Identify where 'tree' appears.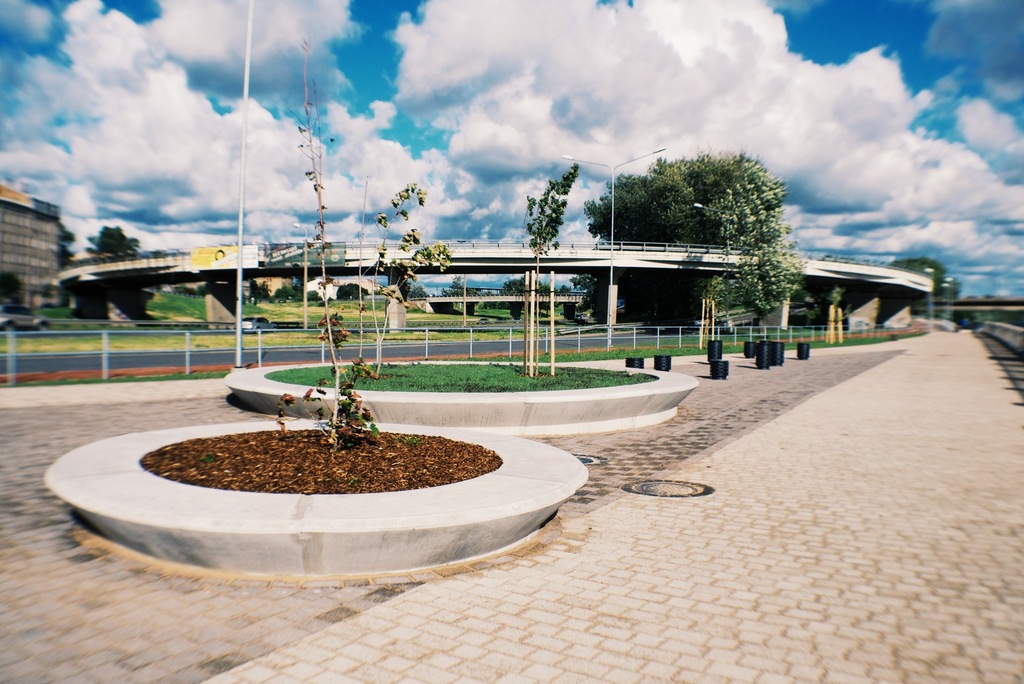
Appears at [left=55, top=221, right=77, bottom=271].
